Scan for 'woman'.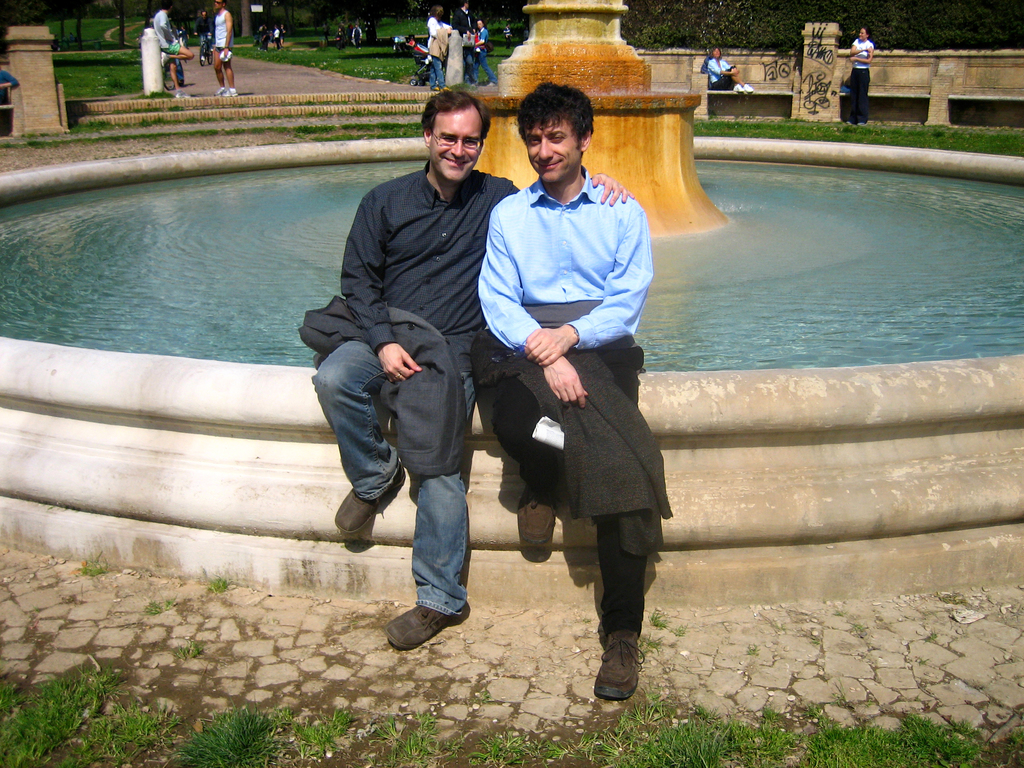
Scan result: [701, 48, 755, 95].
